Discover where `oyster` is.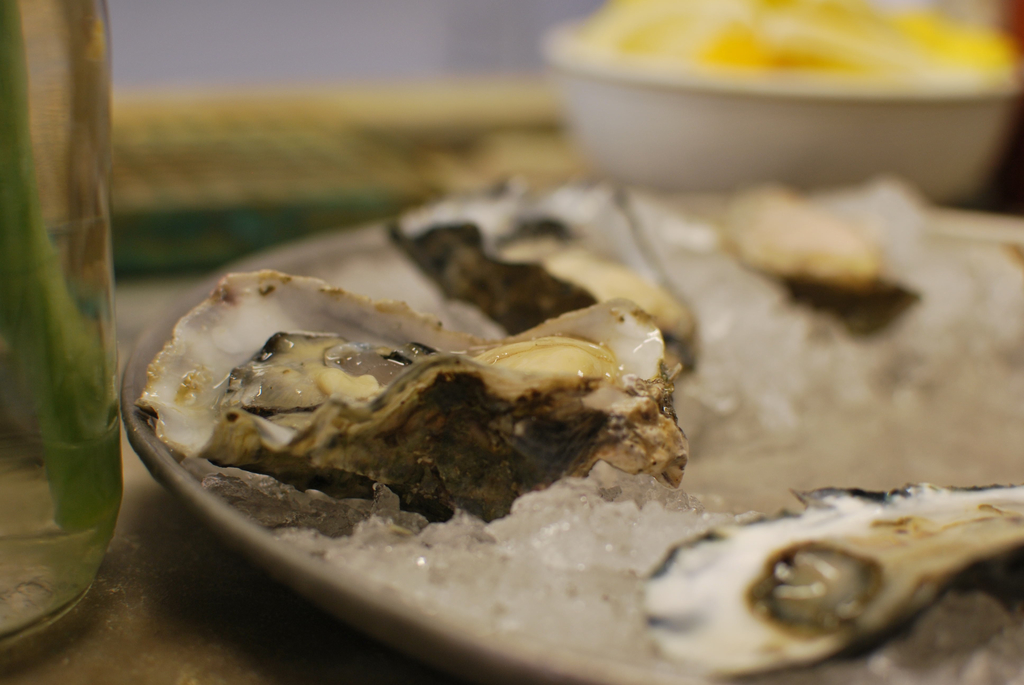
Discovered at box(376, 174, 720, 389).
